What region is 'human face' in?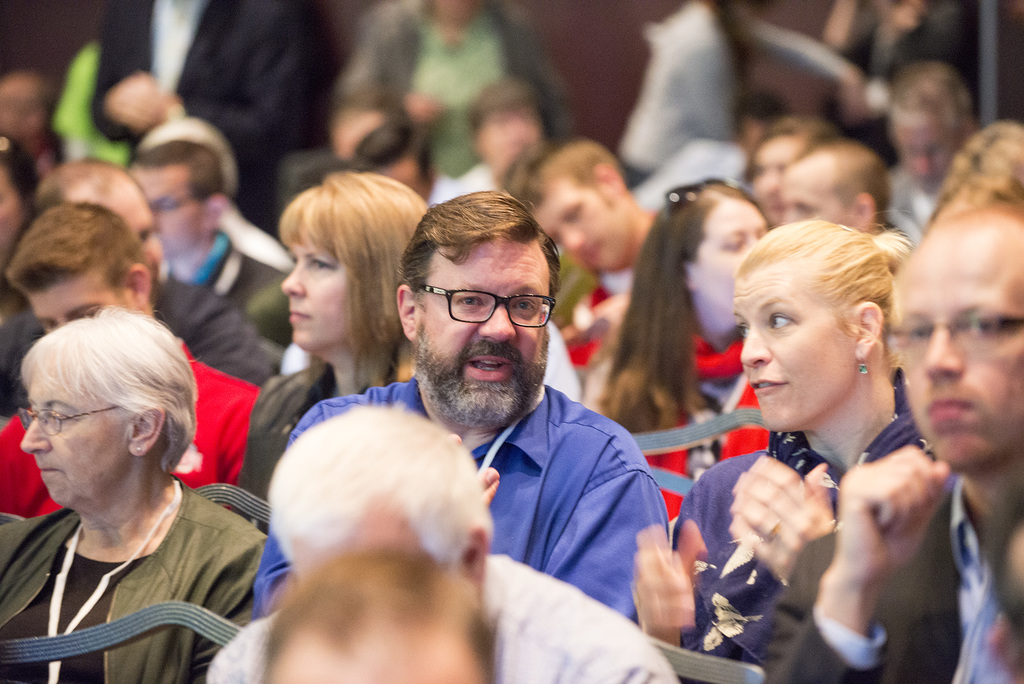
region(291, 503, 424, 583).
